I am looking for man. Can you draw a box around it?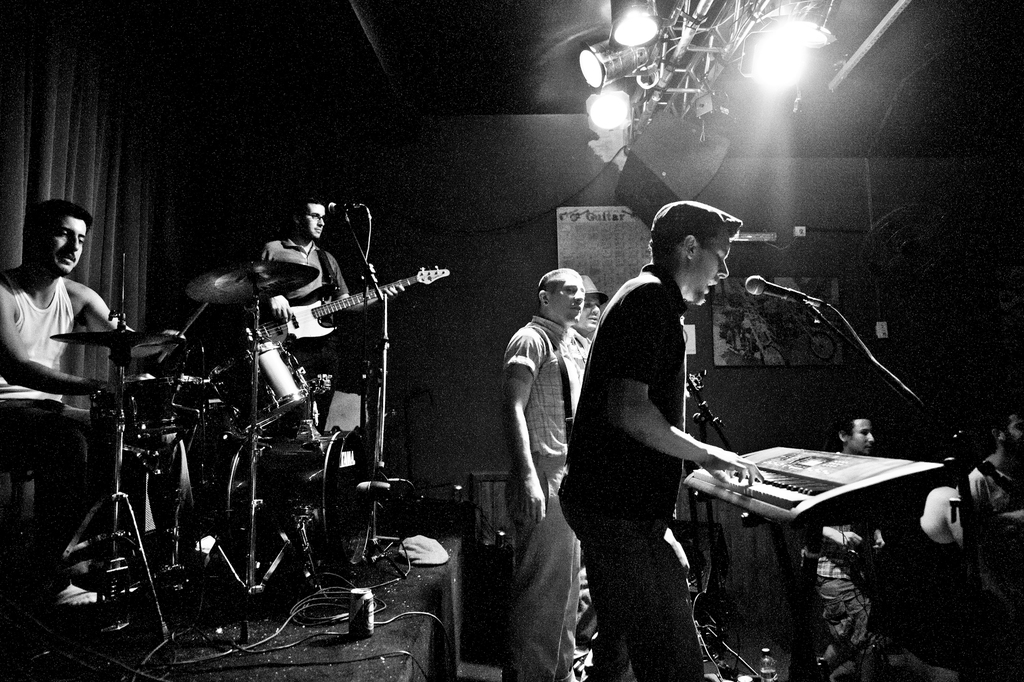
Sure, the bounding box is bbox=(959, 407, 1023, 576).
